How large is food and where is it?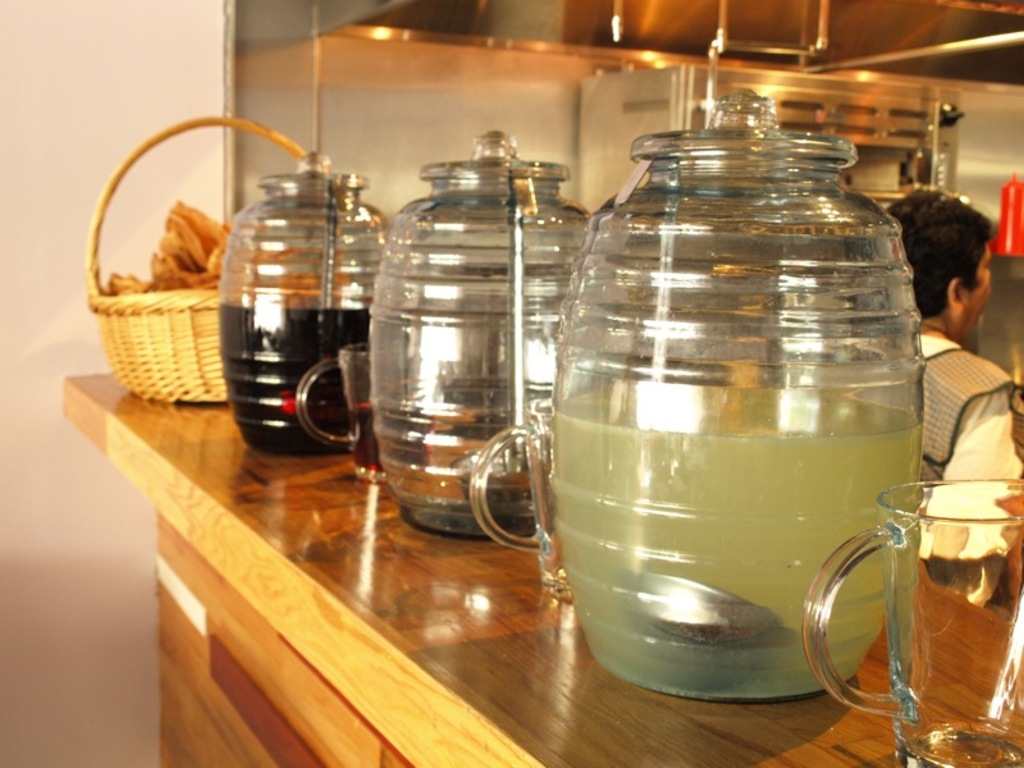
Bounding box: bbox=[104, 200, 351, 293].
